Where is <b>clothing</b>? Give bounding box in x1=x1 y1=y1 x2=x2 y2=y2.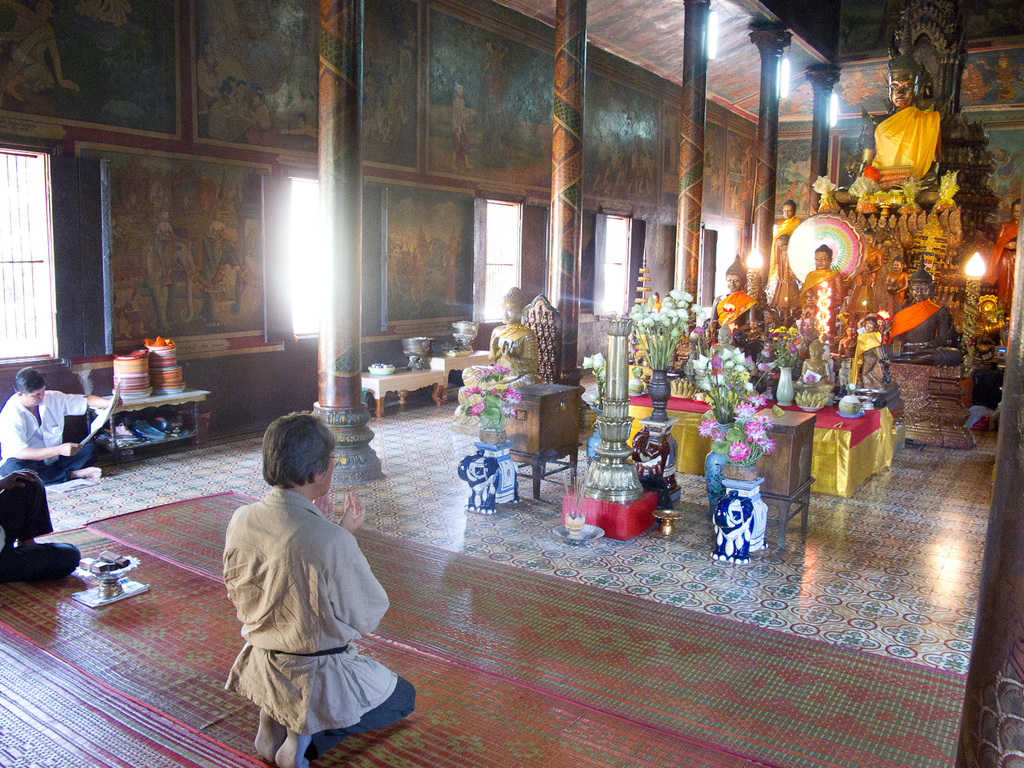
x1=708 y1=289 x2=759 y2=326.
